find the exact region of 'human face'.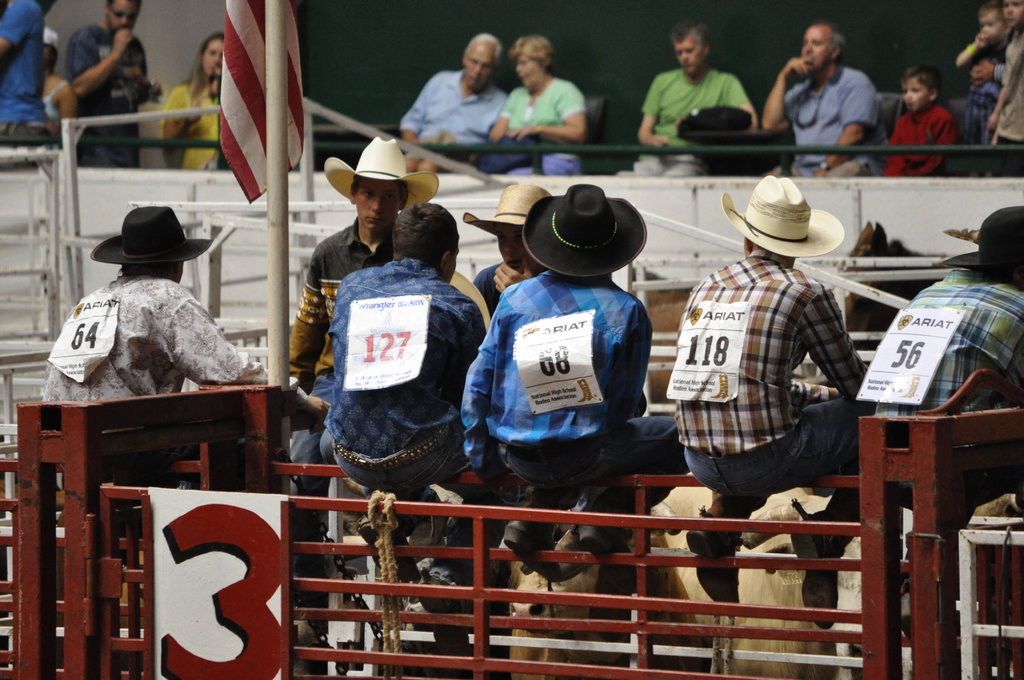
Exact region: [111,3,137,35].
